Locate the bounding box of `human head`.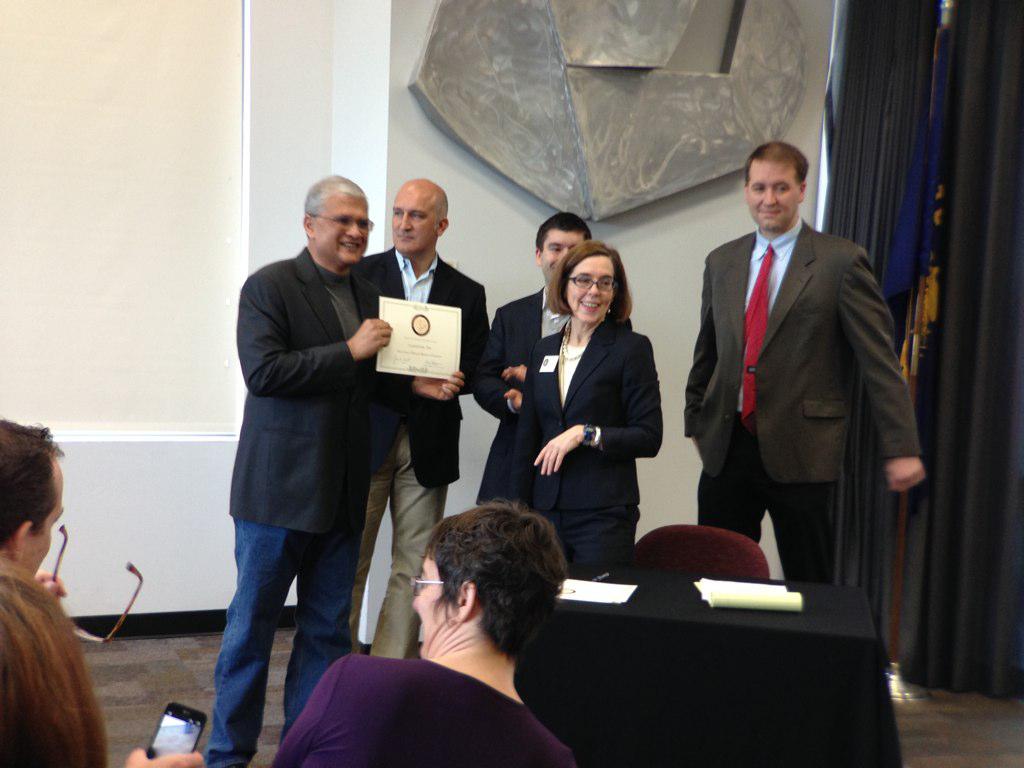
Bounding box: bbox=(0, 417, 63, 577).
